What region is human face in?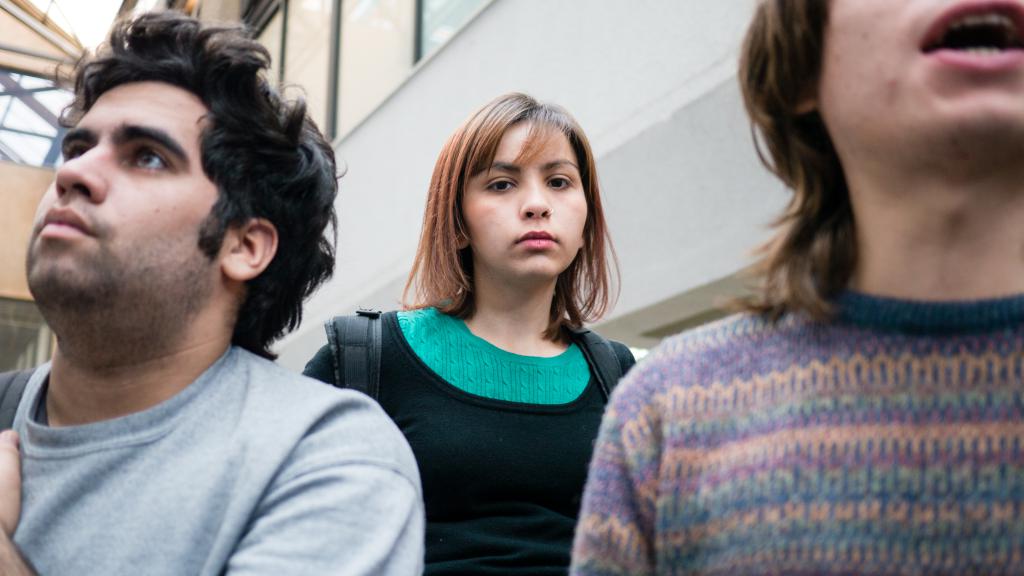
bbox=(823, 0, 1023, 136).
